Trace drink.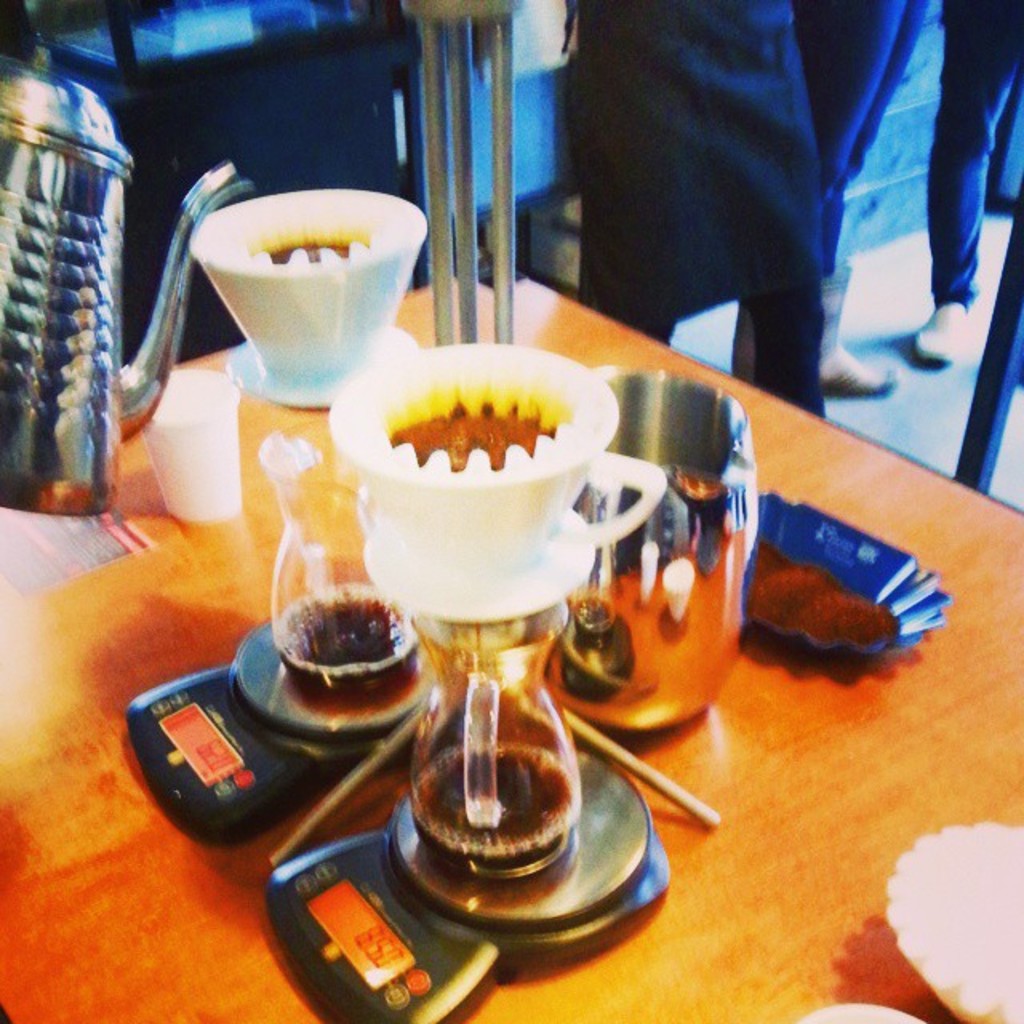
Traced to crop(278, 587, 421, 717).
